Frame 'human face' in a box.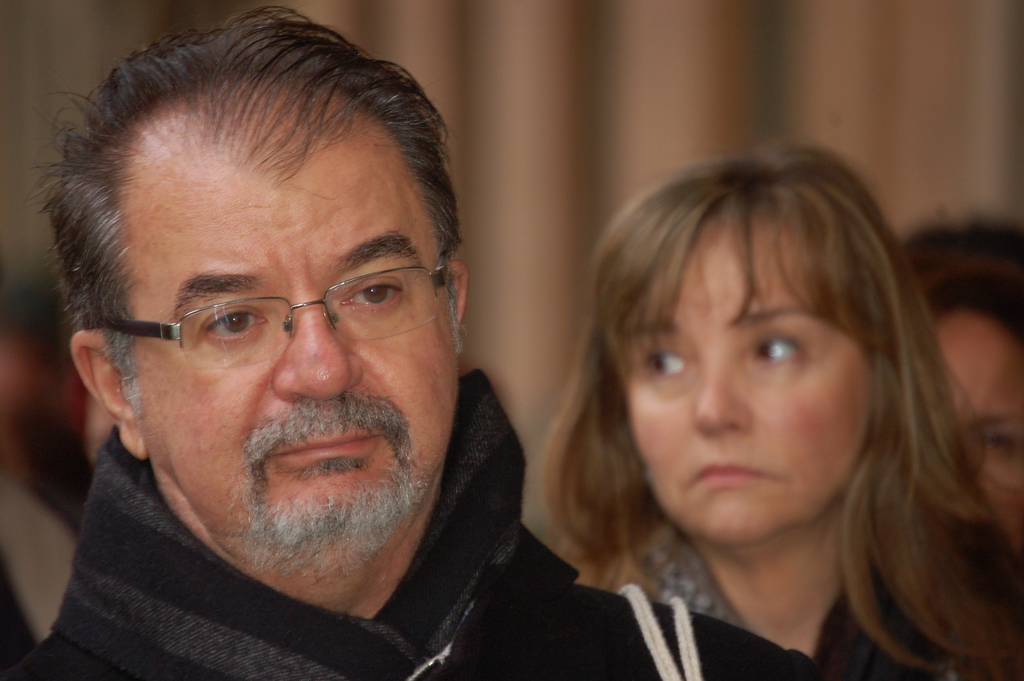
rect(624, 205, 904, 554).
